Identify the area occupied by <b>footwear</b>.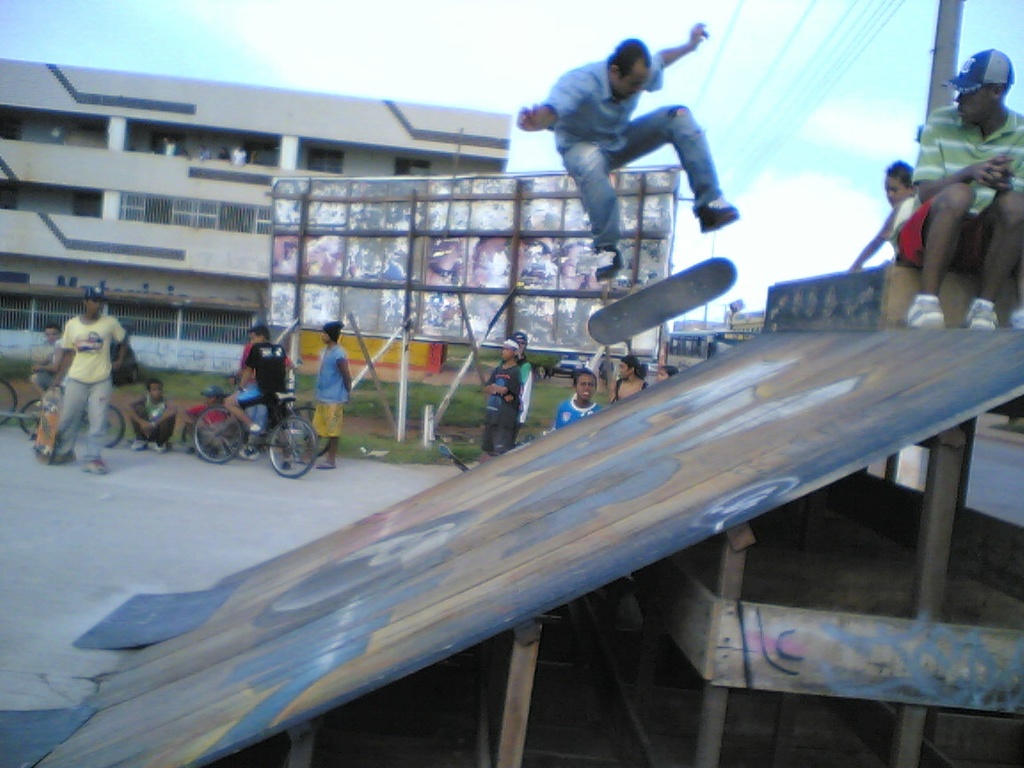
Area: [left=128, top=436, right=148, bottom=451].
